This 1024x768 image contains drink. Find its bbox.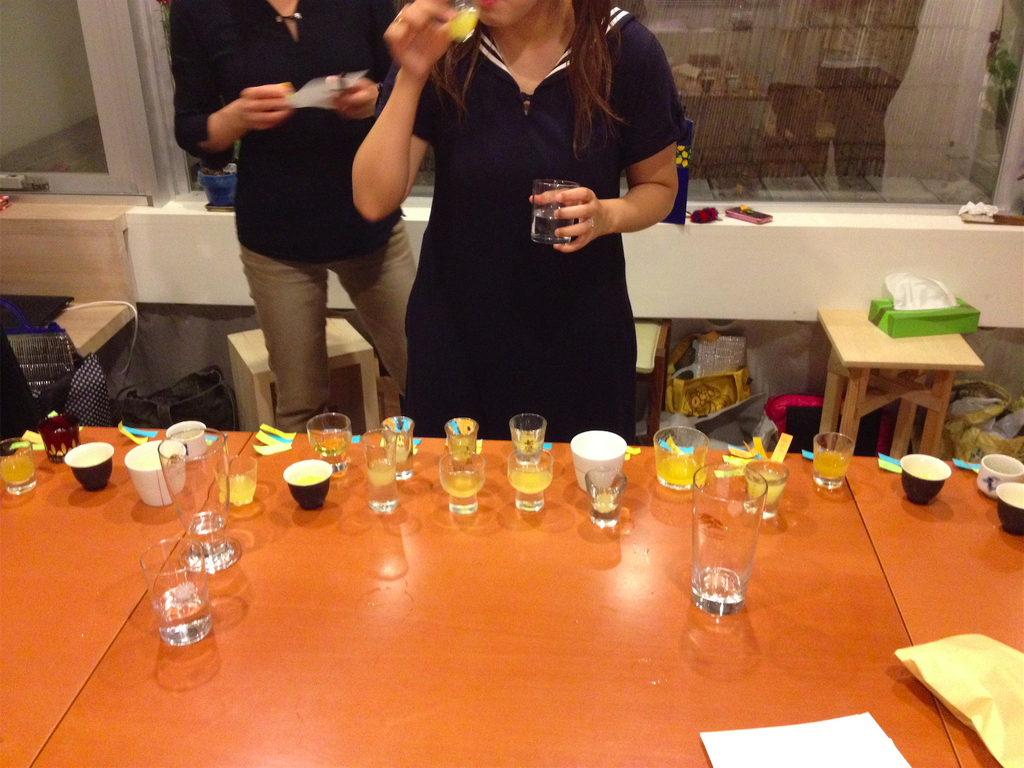
detection(596, 493, 616, 519).
